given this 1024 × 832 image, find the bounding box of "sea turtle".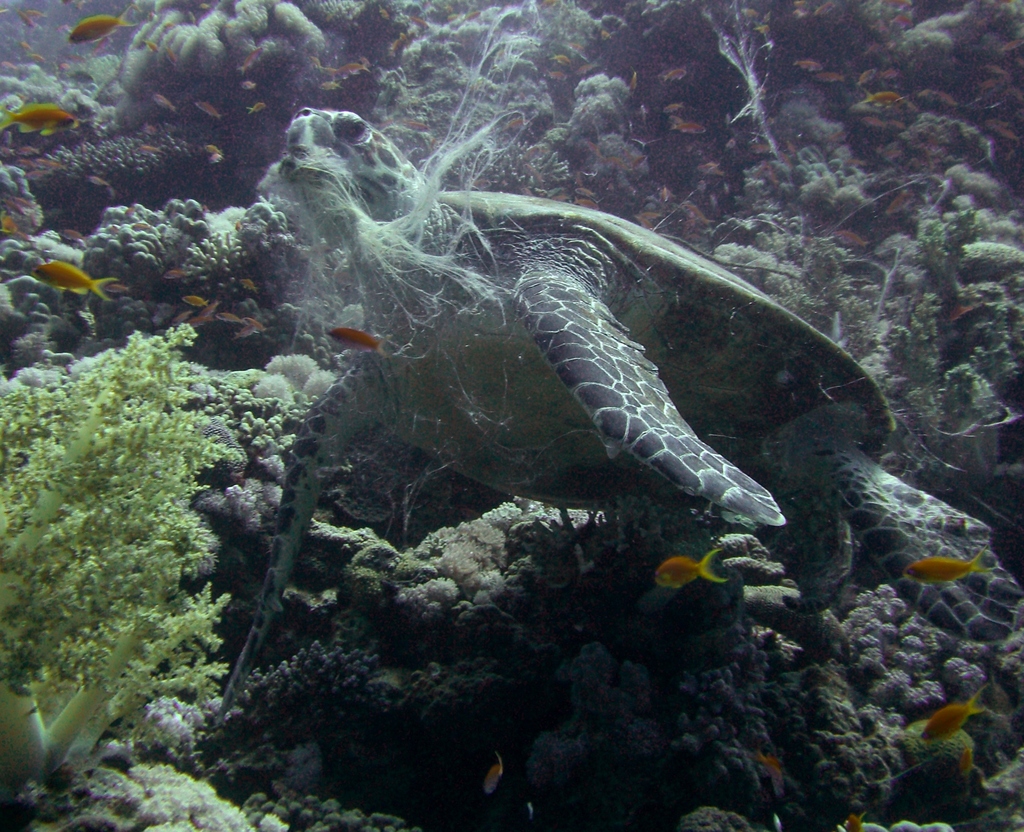
select_region(214, 102, 1023, 736).
